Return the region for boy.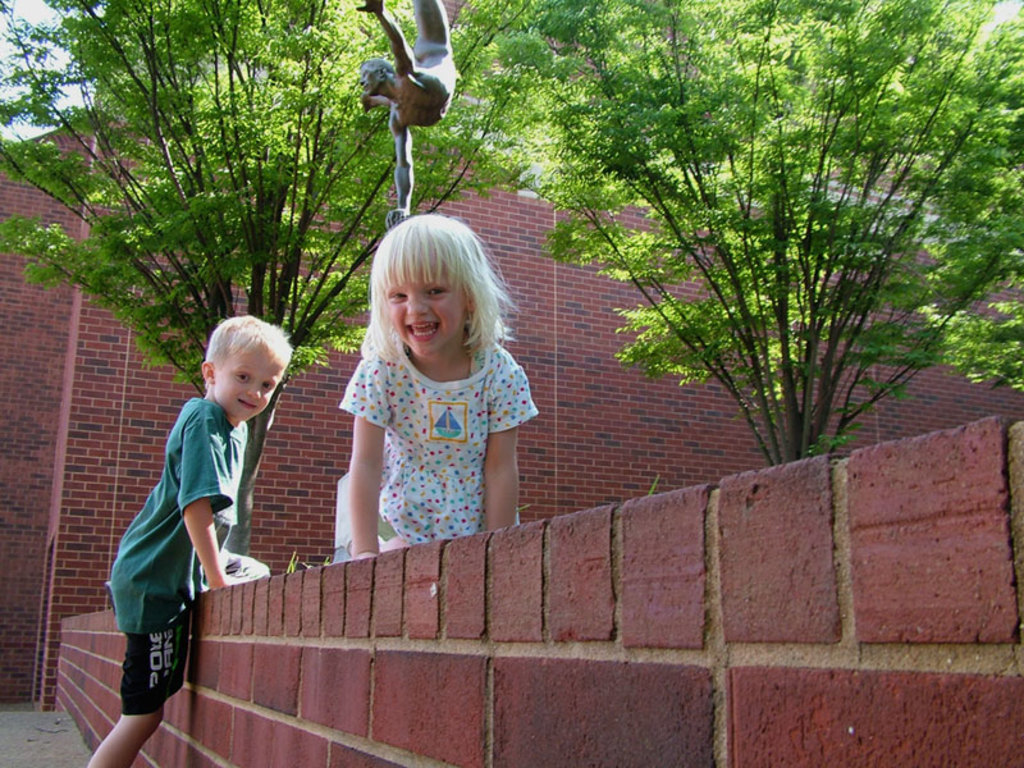
<bbox>84, 312, 293, 767</bbox>.
